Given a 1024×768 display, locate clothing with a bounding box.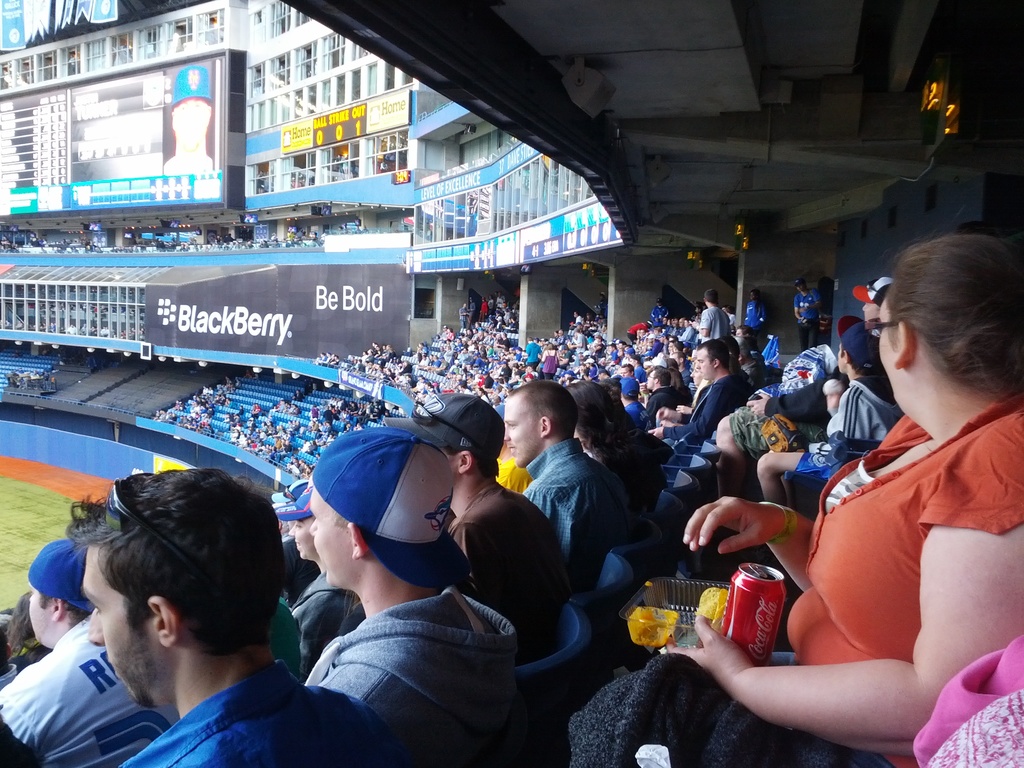
Located: (left=453, top=479, right=556, bottom=651).
